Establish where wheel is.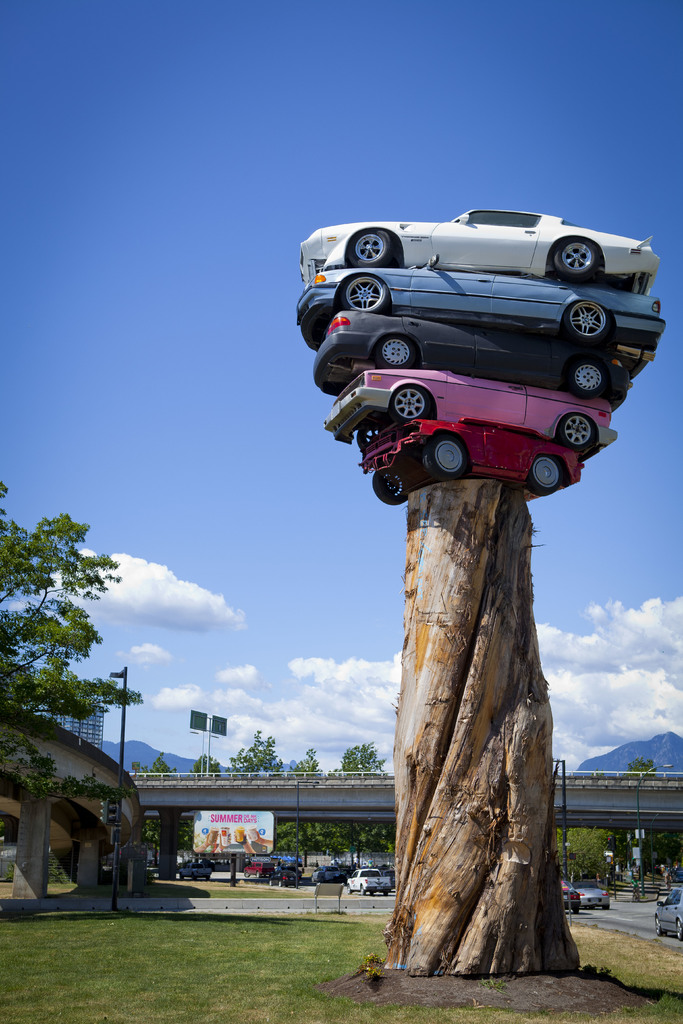
Established at 556/407/597/447.
